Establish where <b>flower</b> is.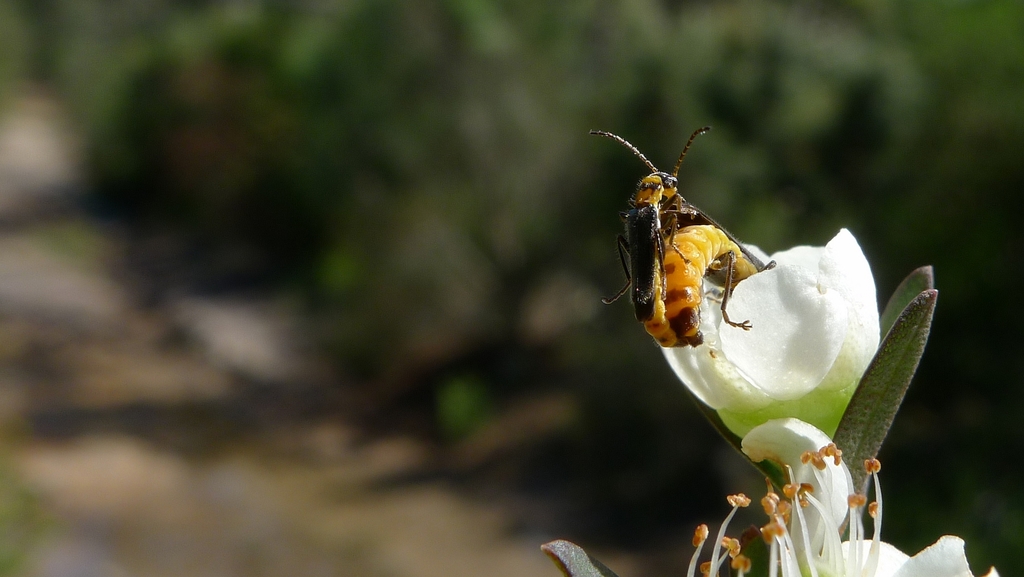
Established at (x1=687, y1=413, x2=997, y2=576).
